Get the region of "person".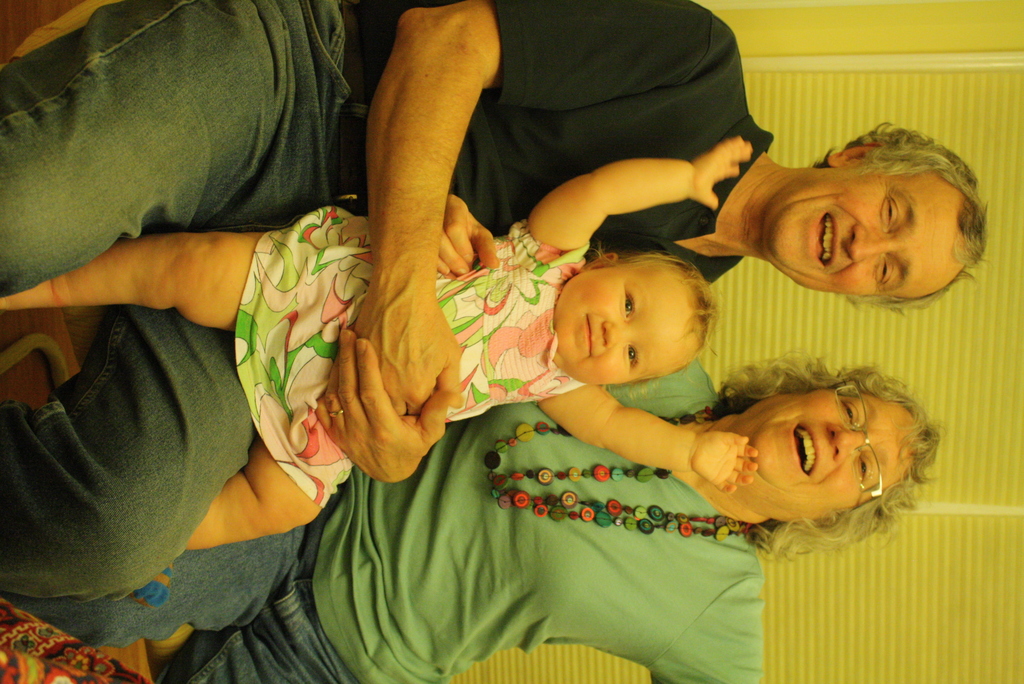
bbox=[1, 134, 760, 555].
